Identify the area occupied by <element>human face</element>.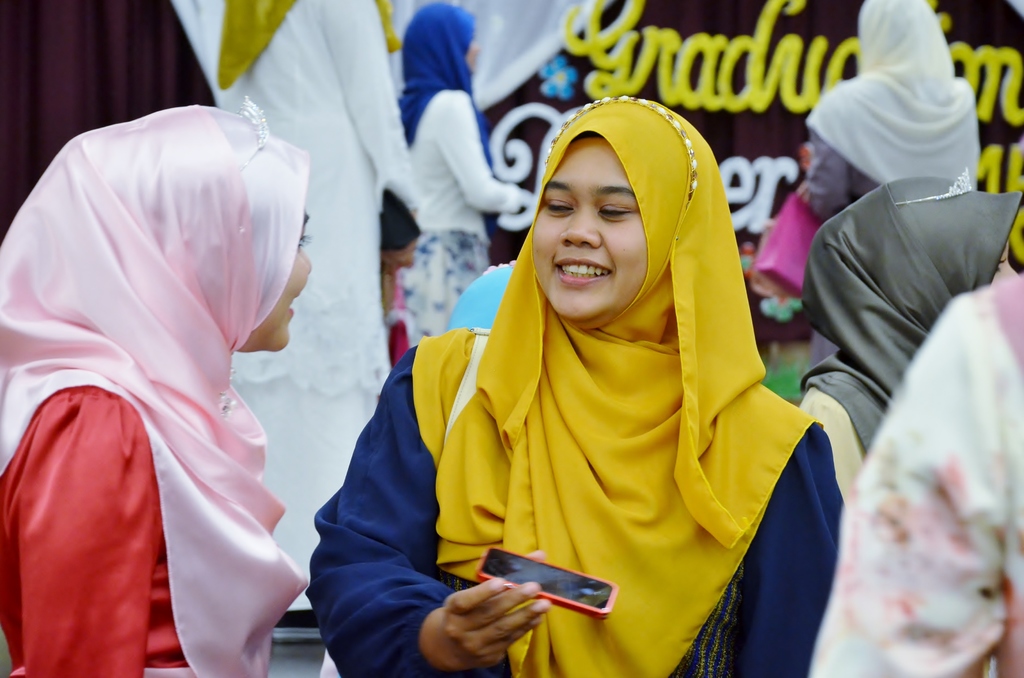
Area: select_region(467, 38, 479, 72).
